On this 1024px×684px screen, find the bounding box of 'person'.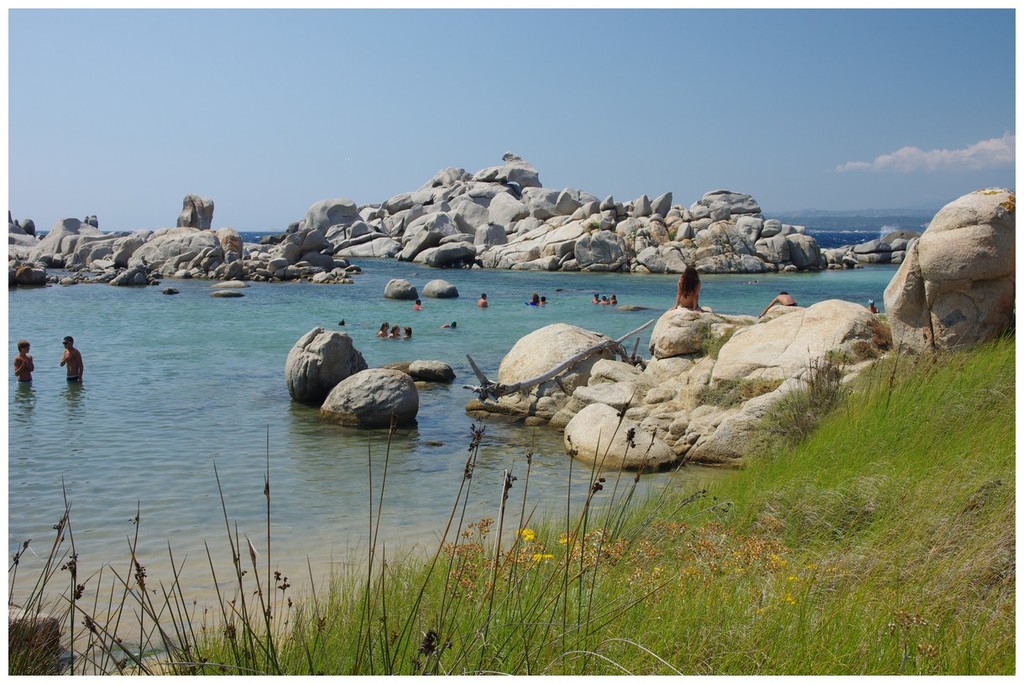
Bounding box: pyautogui.locateOnScreen(528, 294, 536, 299).
